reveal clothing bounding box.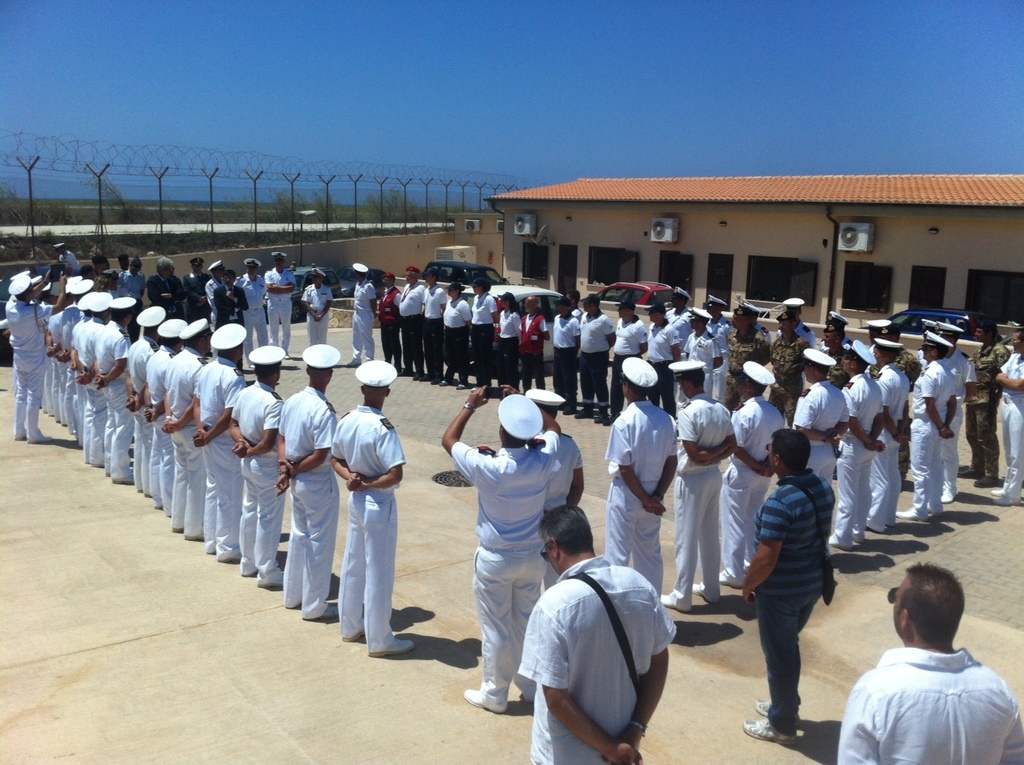
Revealed: x1=1001, y1=354, x2=1023, y2=497.
